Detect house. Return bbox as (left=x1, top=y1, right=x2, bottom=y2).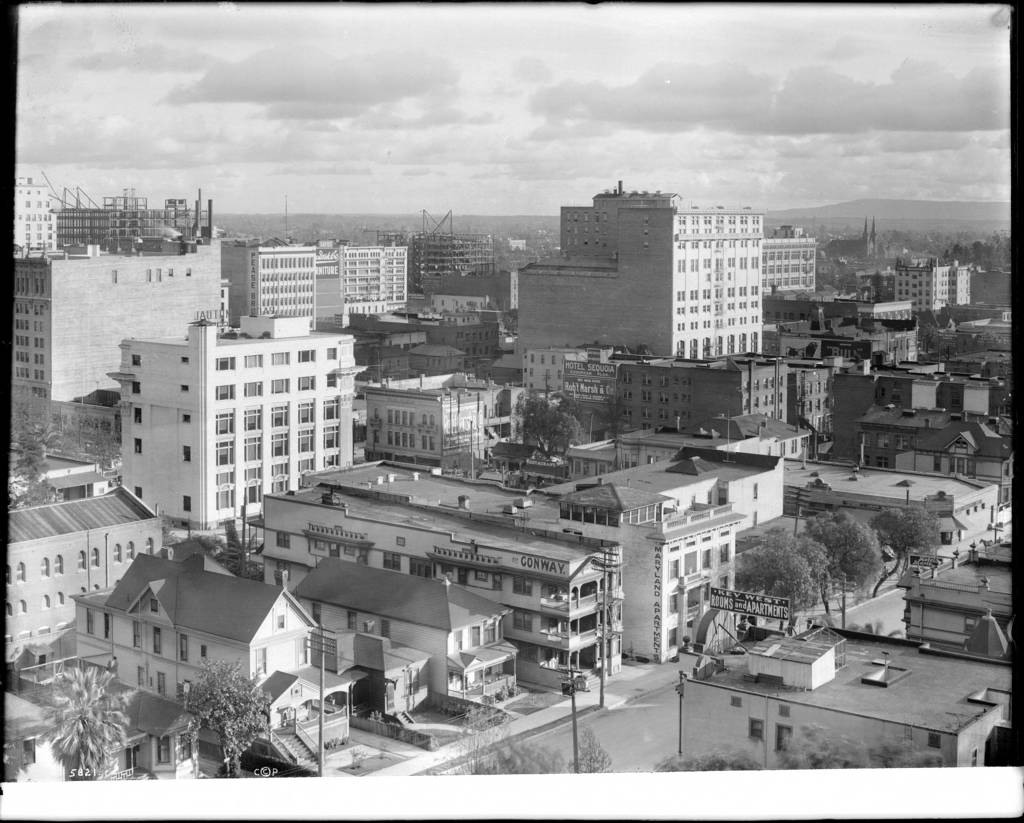
(left=900, top=259, right=964, bottom=319).
